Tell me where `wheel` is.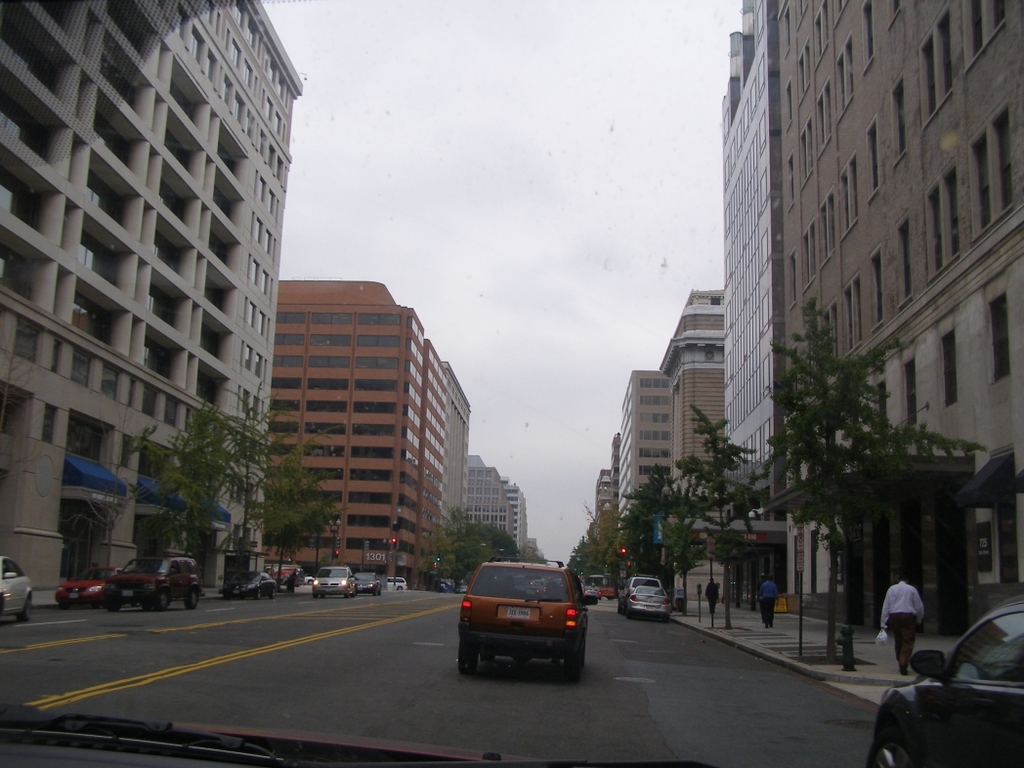
`wheel` is at l=455, t=652, r=478, b=672.
